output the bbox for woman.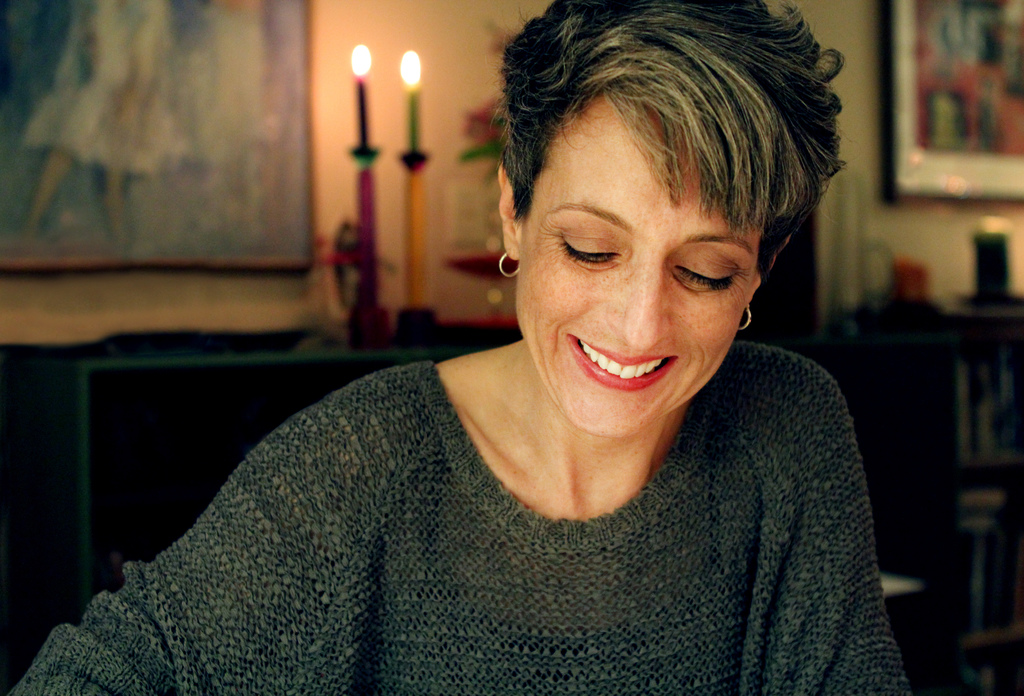
142, 33, 917, 676.
